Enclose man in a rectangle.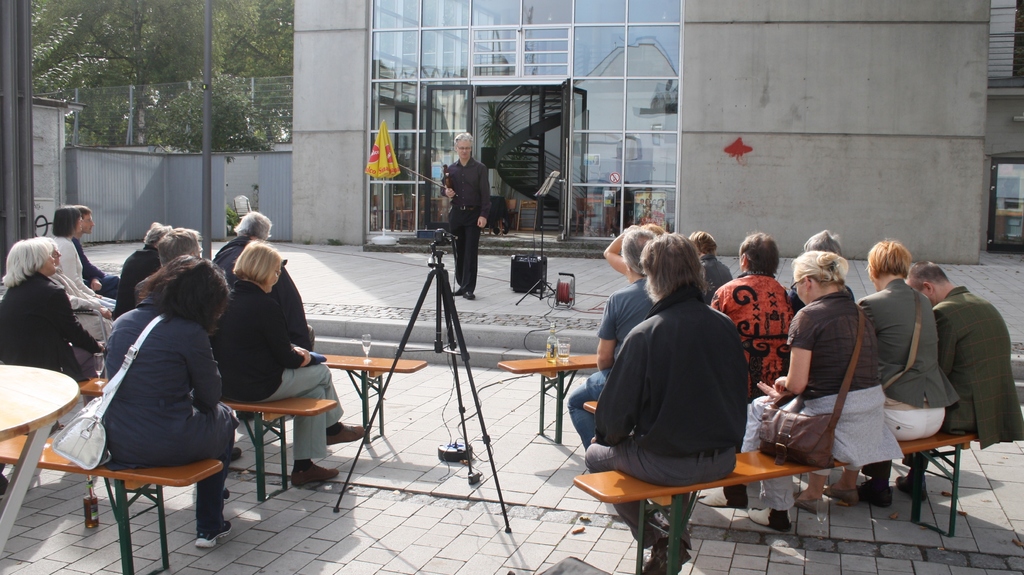
<bbox>566, 229, 656, 448</bbox>.
